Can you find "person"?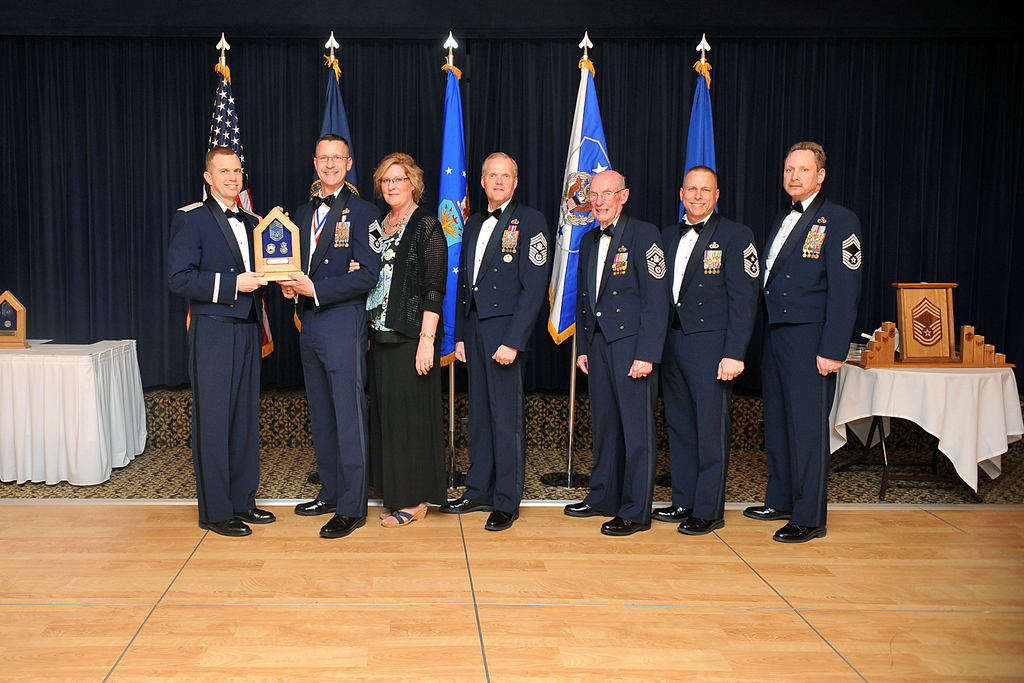
Yes, bounding box: (753,145,863,544).
